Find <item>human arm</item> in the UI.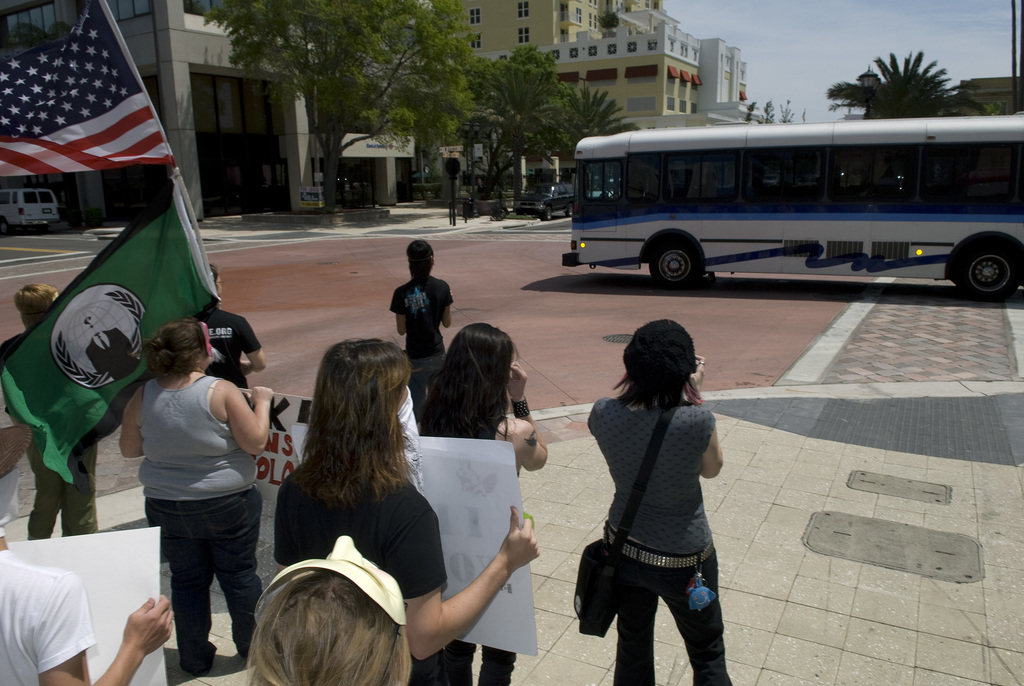
UI element at bbox=(238, 311, 269, 373).
